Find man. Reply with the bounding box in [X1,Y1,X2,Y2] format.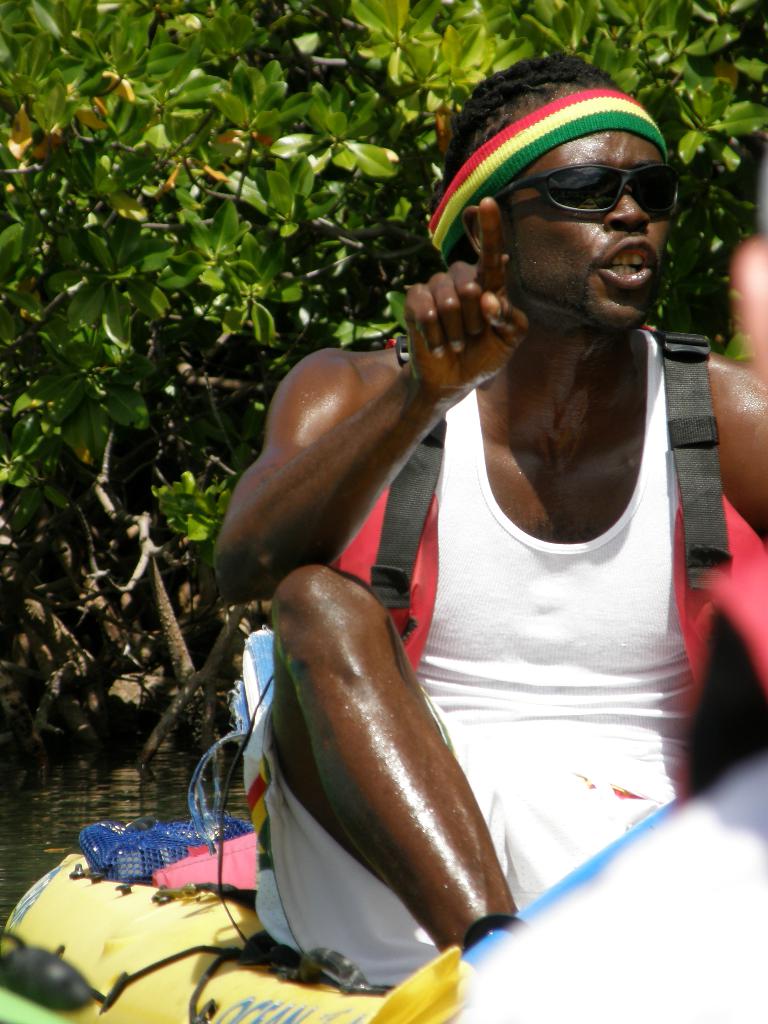
[282,38,743,984].
